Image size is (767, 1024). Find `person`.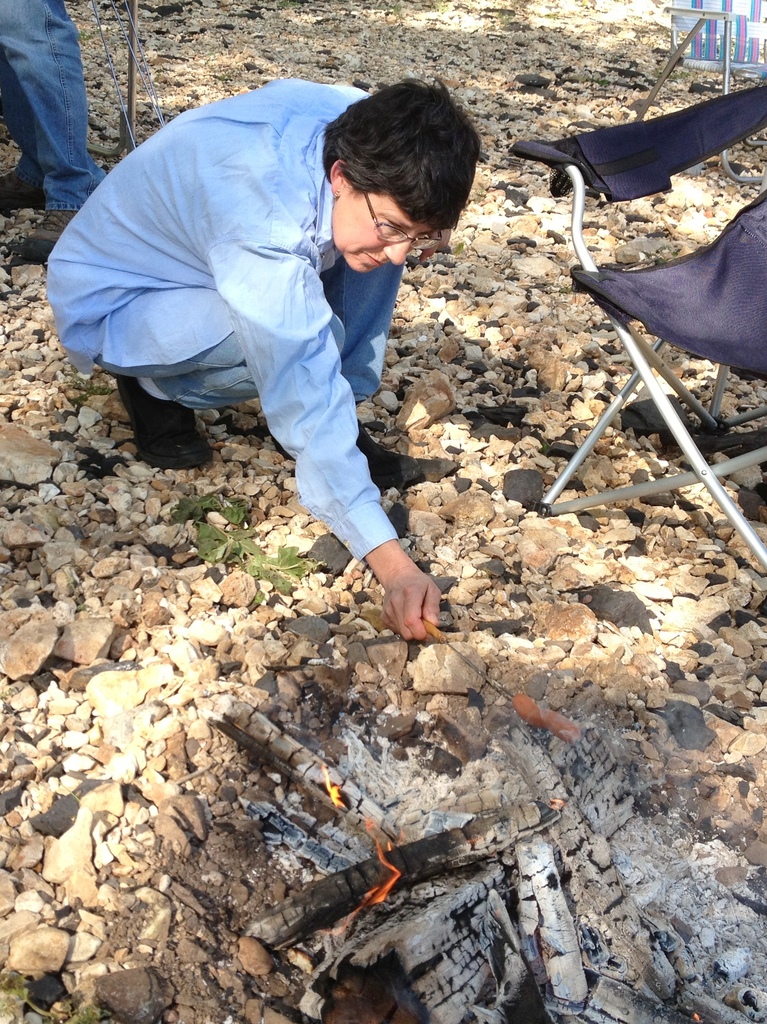
bbox=(0, 0, 106, 275).
